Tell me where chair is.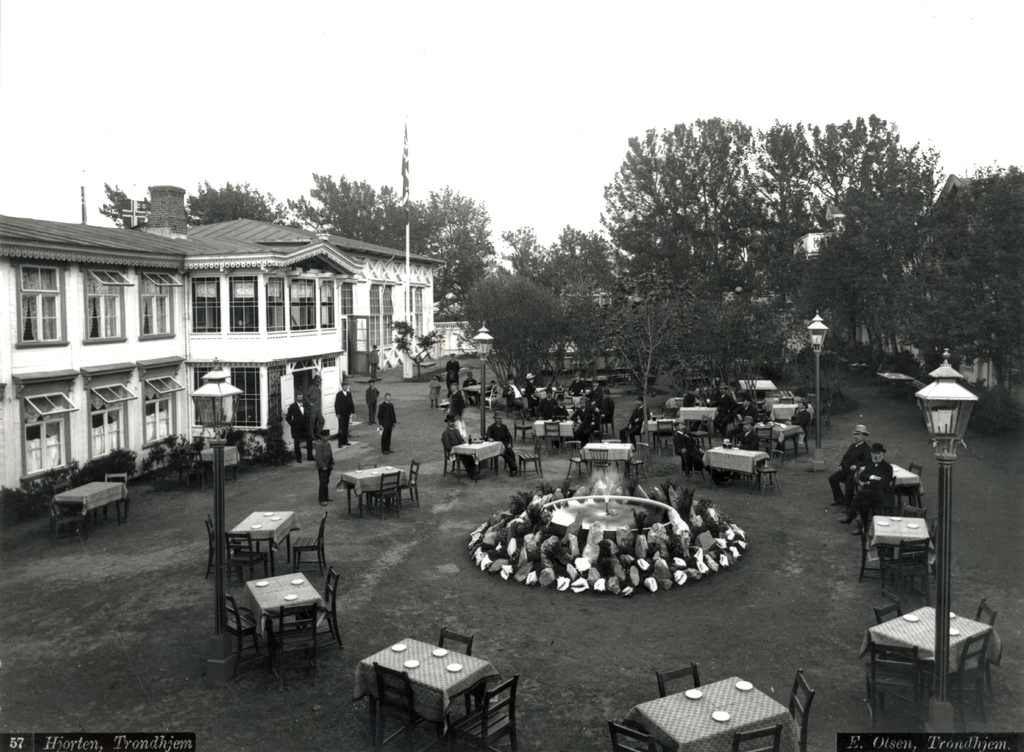
chair is at [291, 565, 338, 646].
